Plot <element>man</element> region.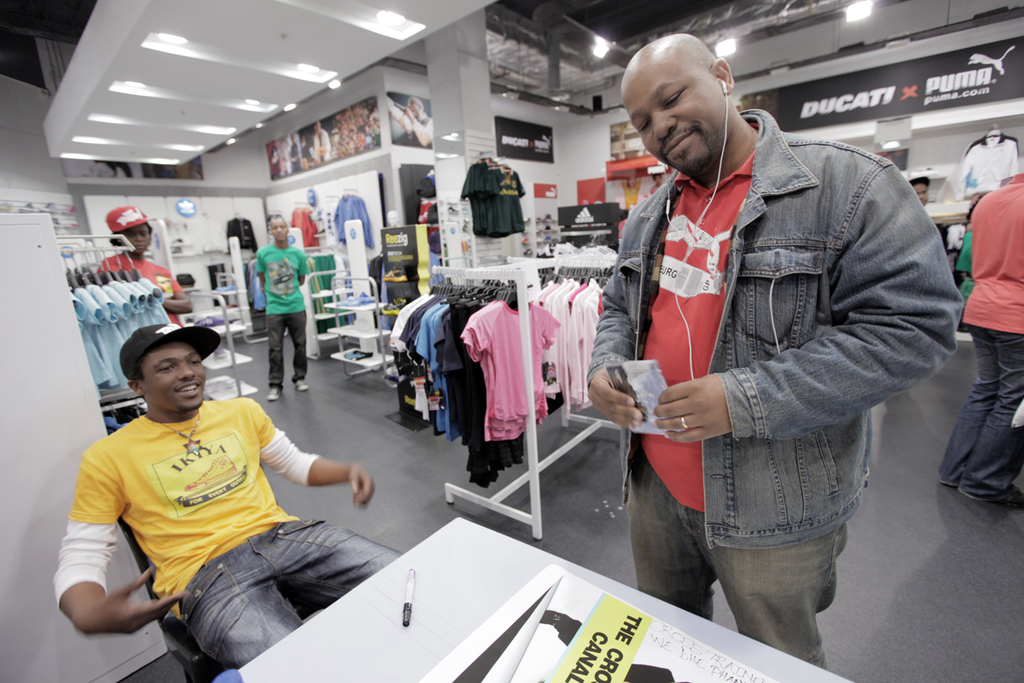
Plotted at [x1=39, y1=327, x2=400, y2=663].
